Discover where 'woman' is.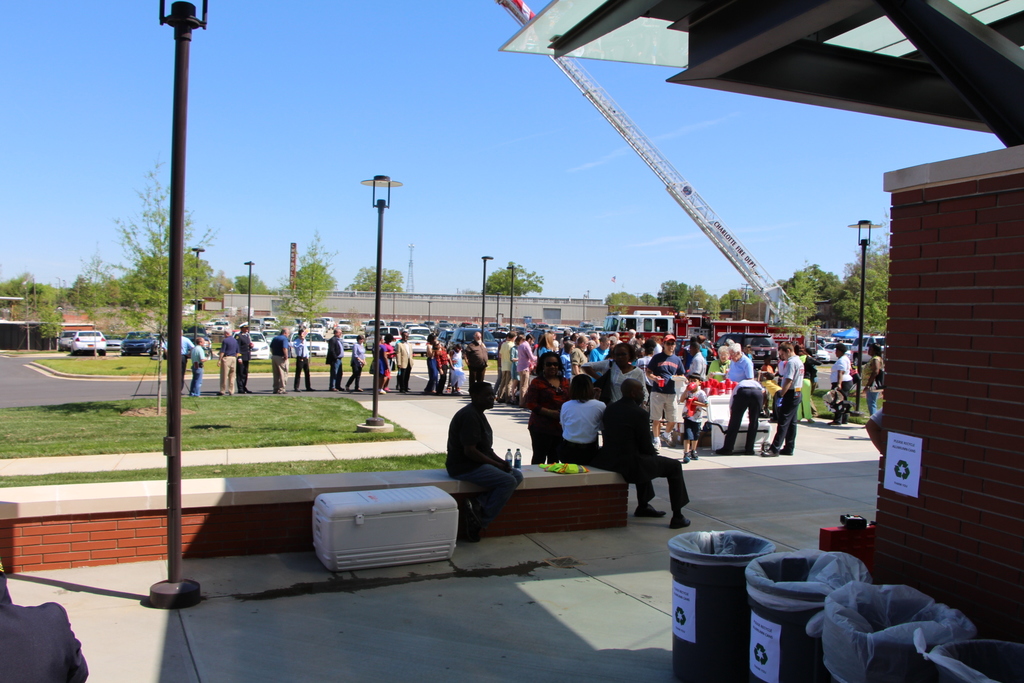
Discovered at locate(433, 334, 450, 394).
